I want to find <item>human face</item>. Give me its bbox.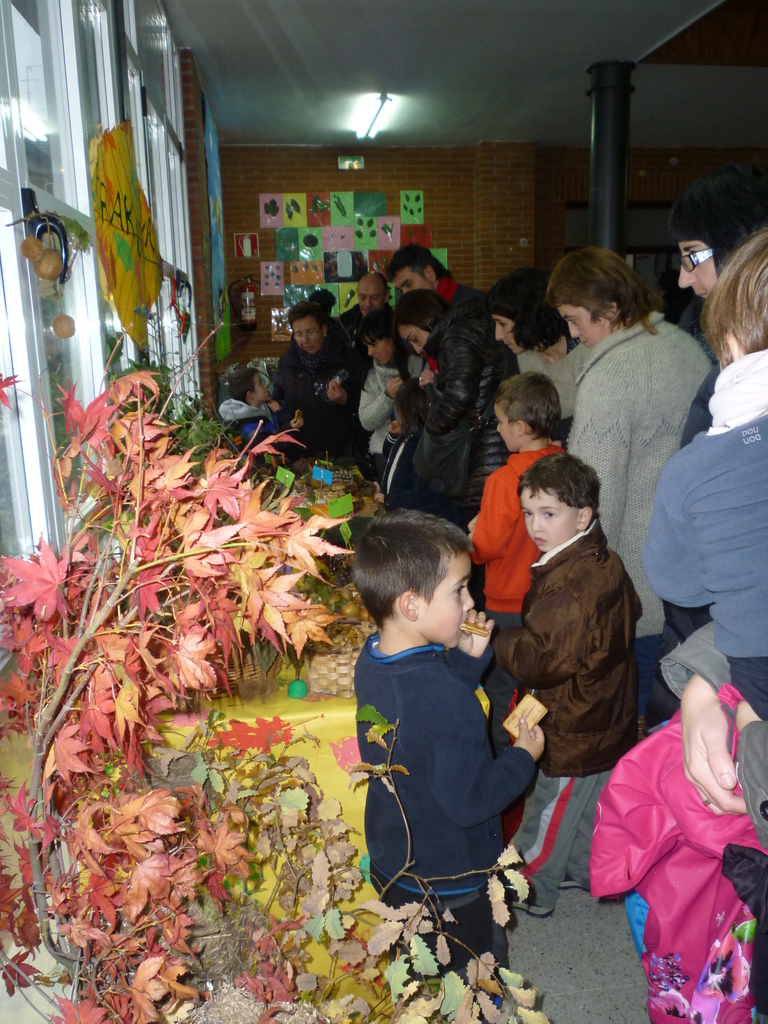
(396, 324, 429, 354).
